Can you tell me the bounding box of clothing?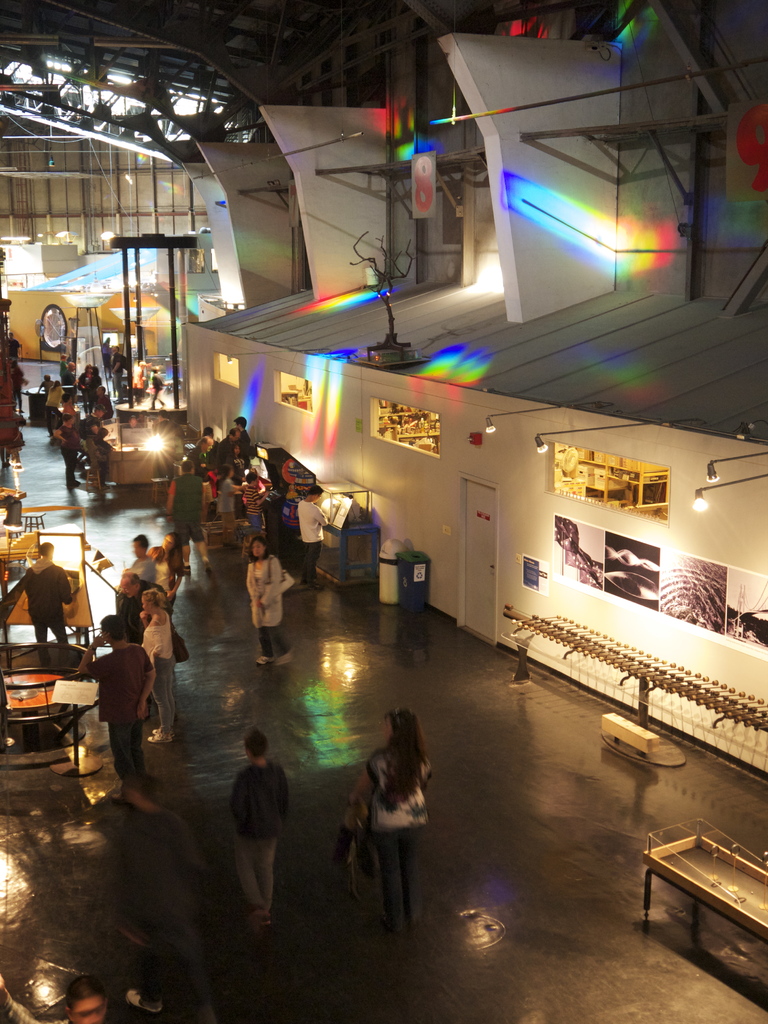
bbox(150, 376, 164, 407).
